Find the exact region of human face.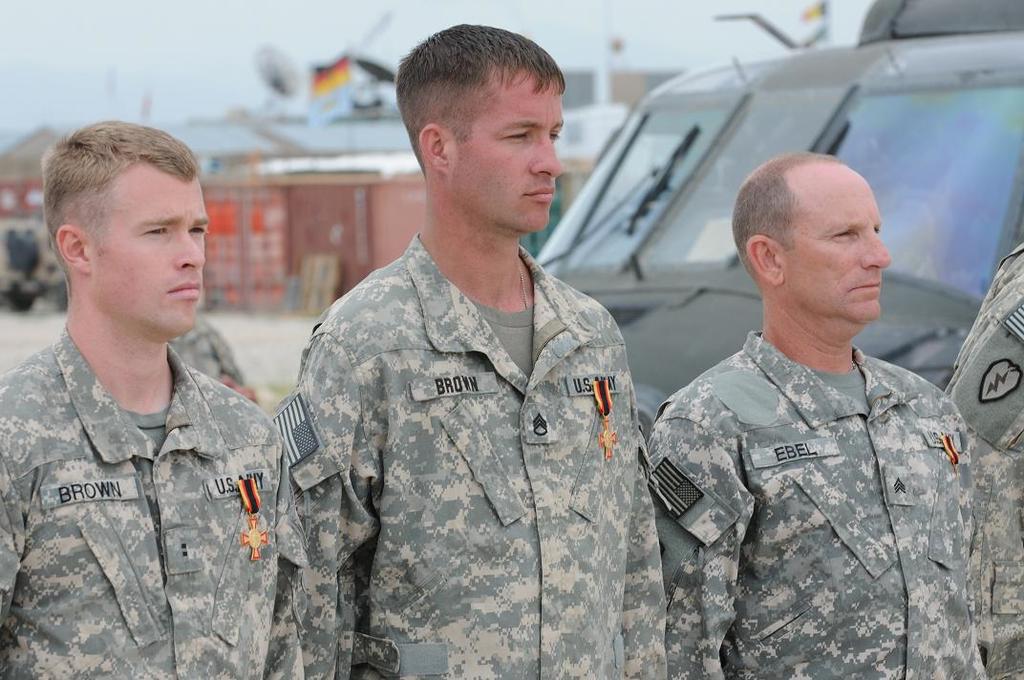
Exact region: 783 181 889 323.
